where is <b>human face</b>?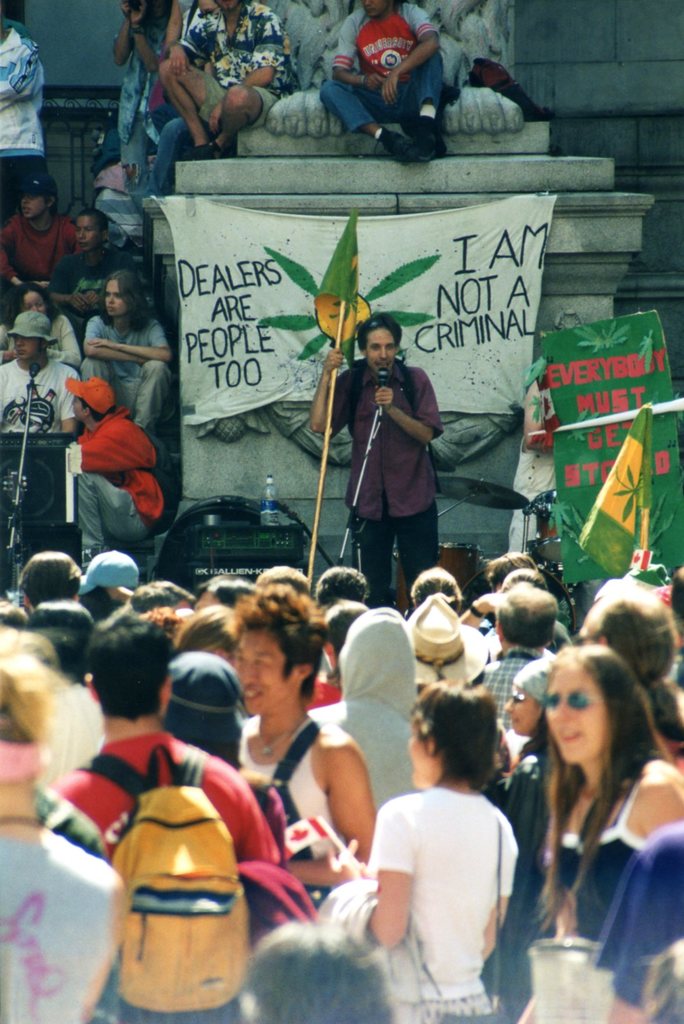
23 189 52 226.
